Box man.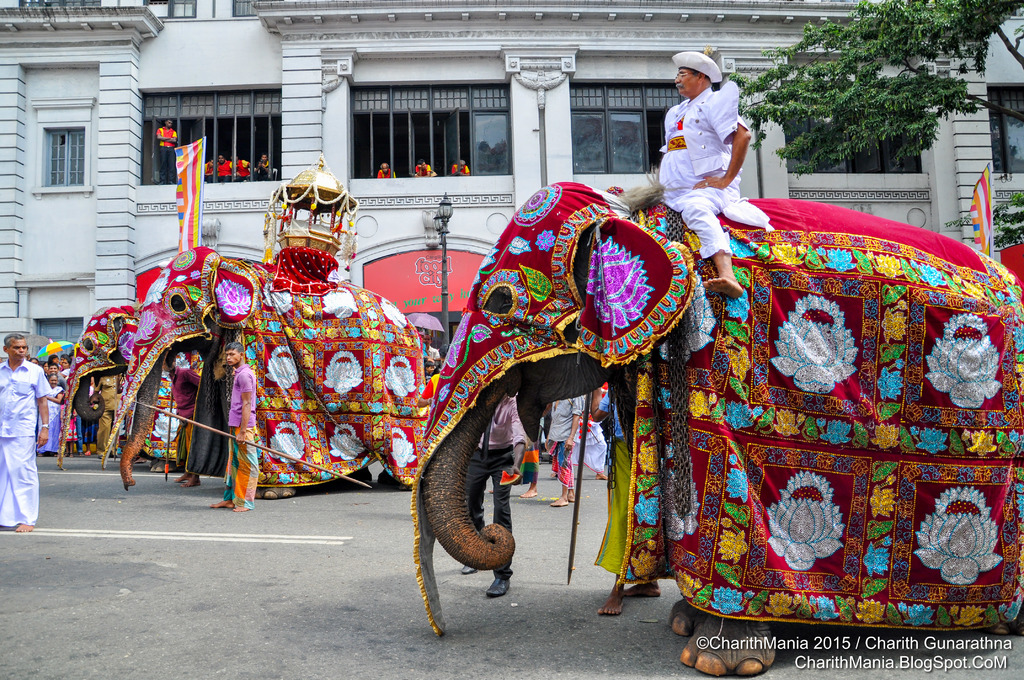
bbox(486, 435, 542, 497).
